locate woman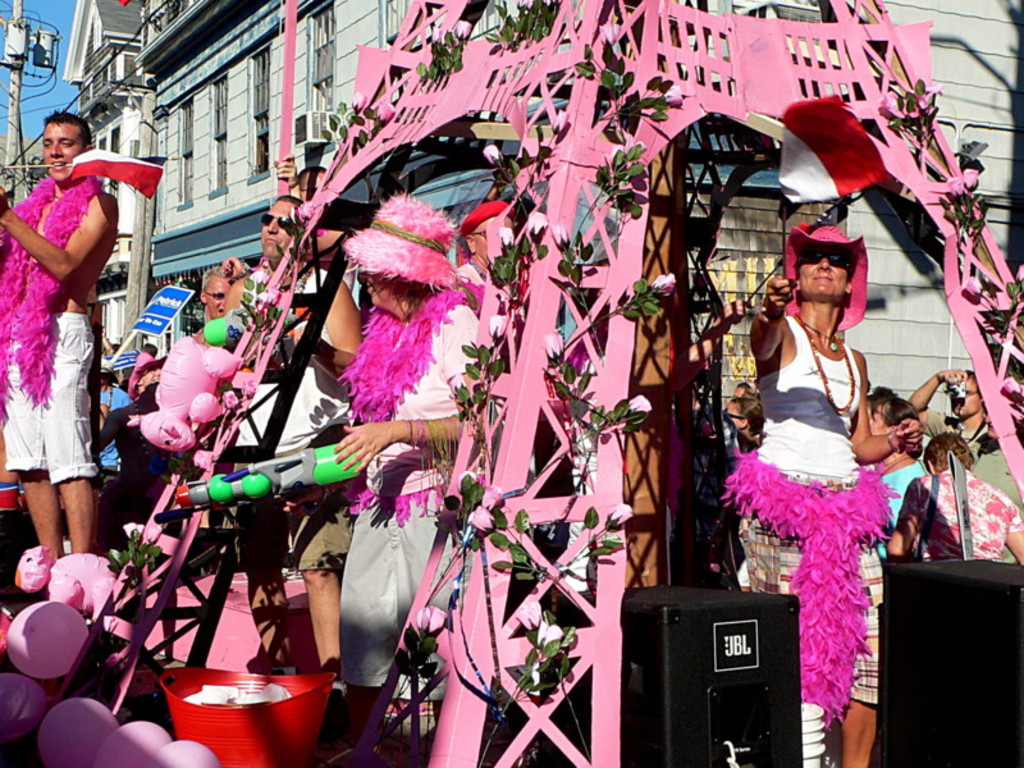
box(723, 398, 764, 454)
